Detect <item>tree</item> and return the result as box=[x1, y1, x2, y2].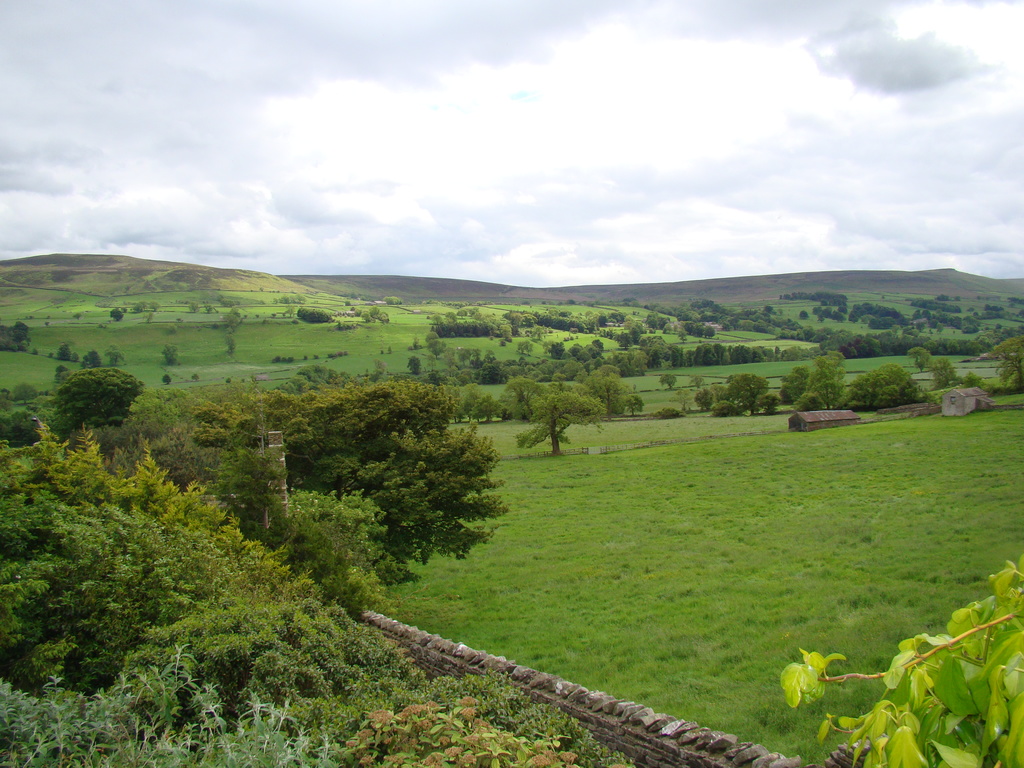
box=[107, 303, 127, 325].
